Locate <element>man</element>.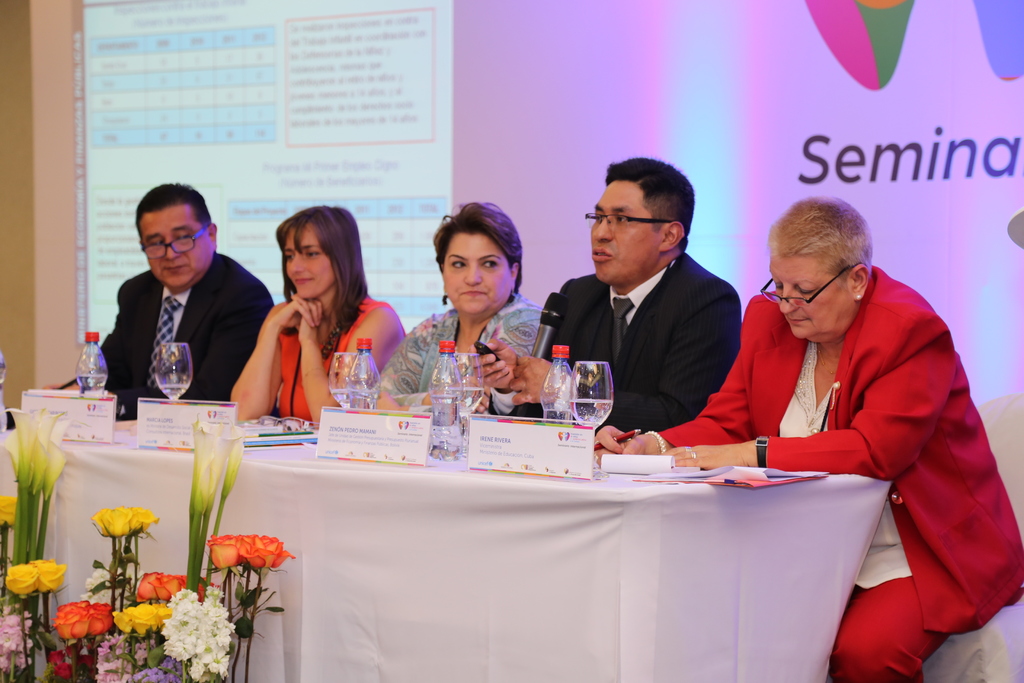
Bounding box: l=467, t=147, r=744, b=466.
